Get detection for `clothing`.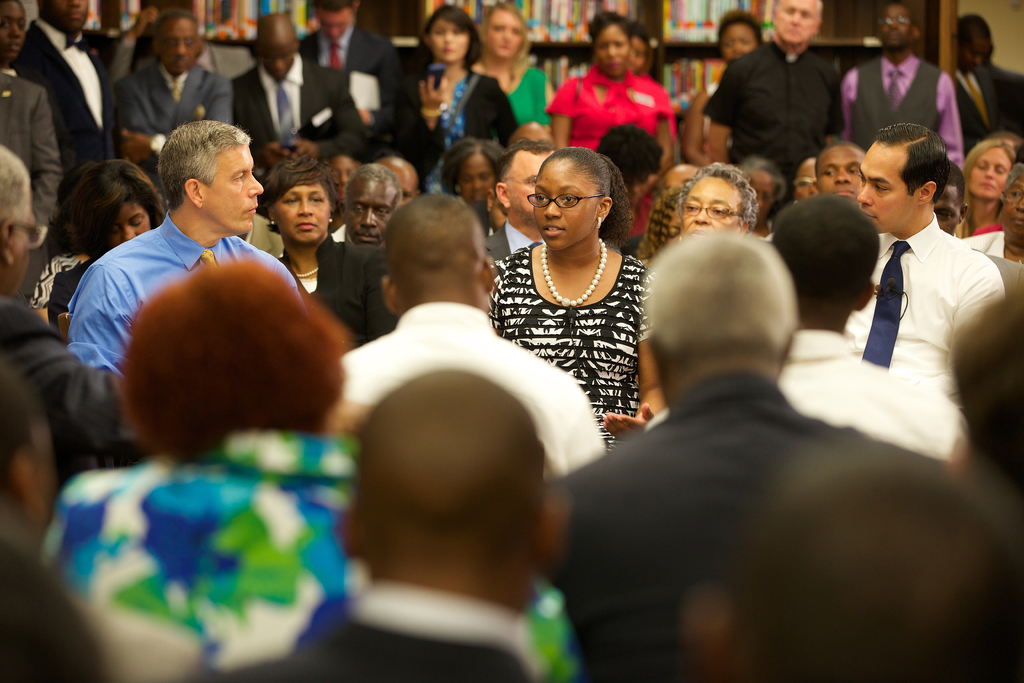
Detection: locate(74, 205, 300, 378).
